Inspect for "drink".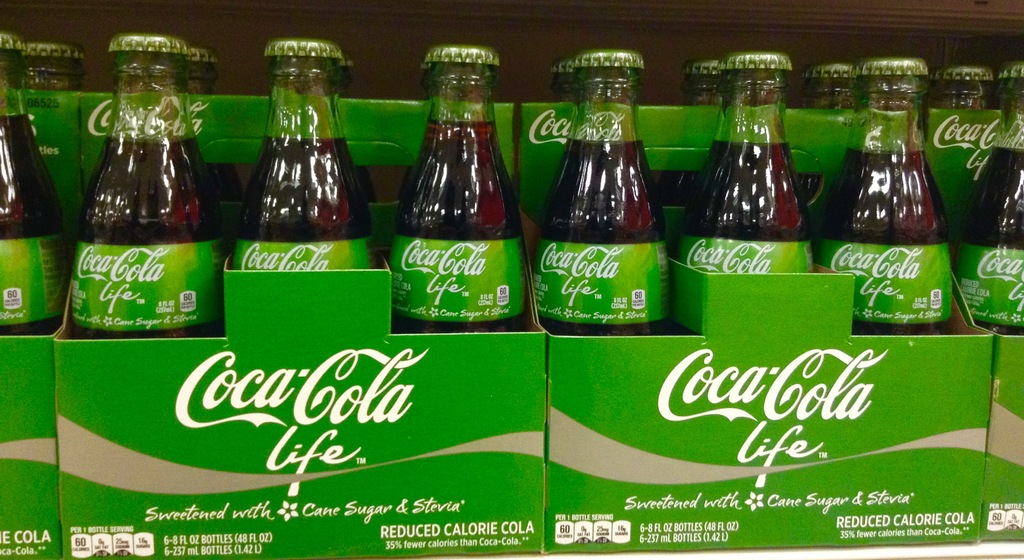
Inspection: pyautogui.locateOnScreen(680, 54, 812, 270).
